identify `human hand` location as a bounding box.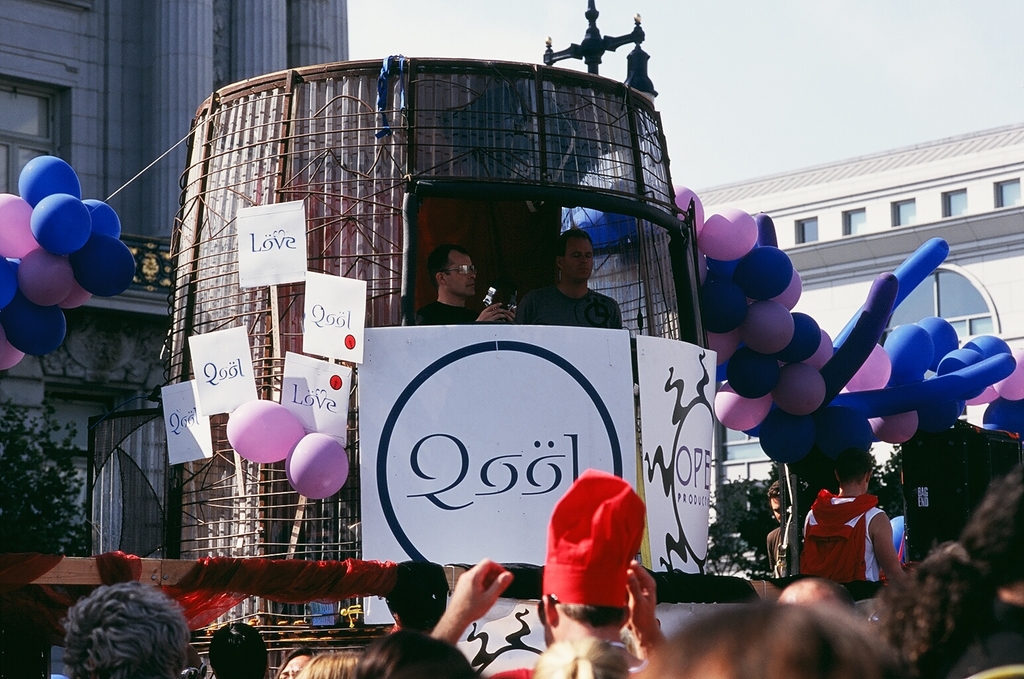
(476,304,517,324).
